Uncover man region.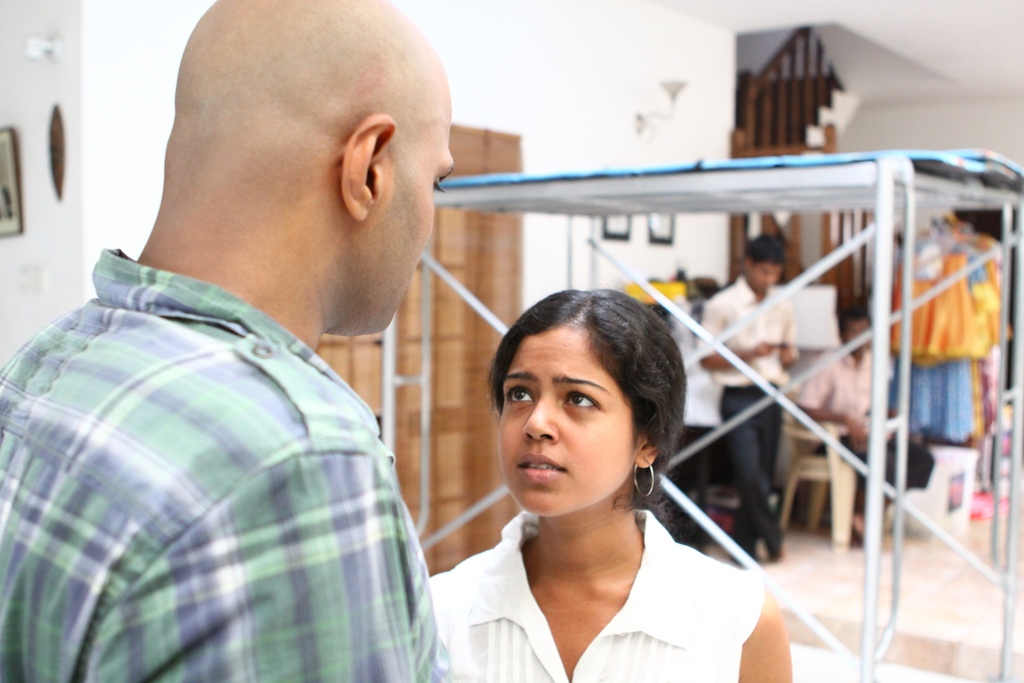
Uncovered: 790, 299, 934, 539.
